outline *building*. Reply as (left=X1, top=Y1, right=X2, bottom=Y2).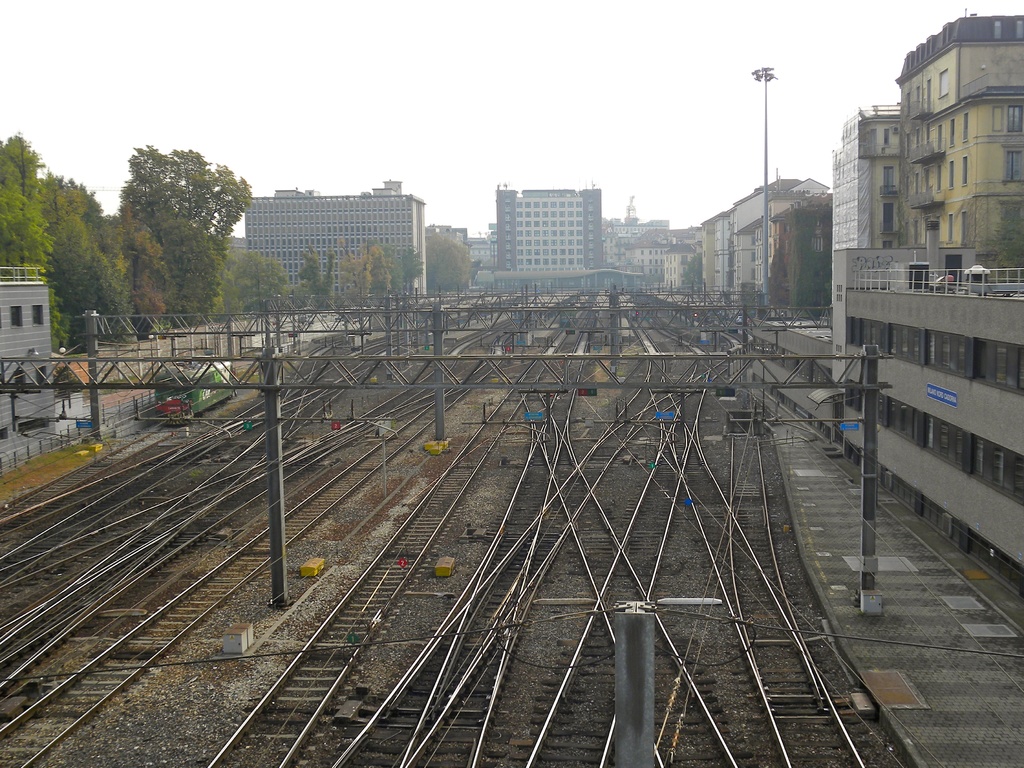
(left=906, top=18, right=1023, bottom=287).
